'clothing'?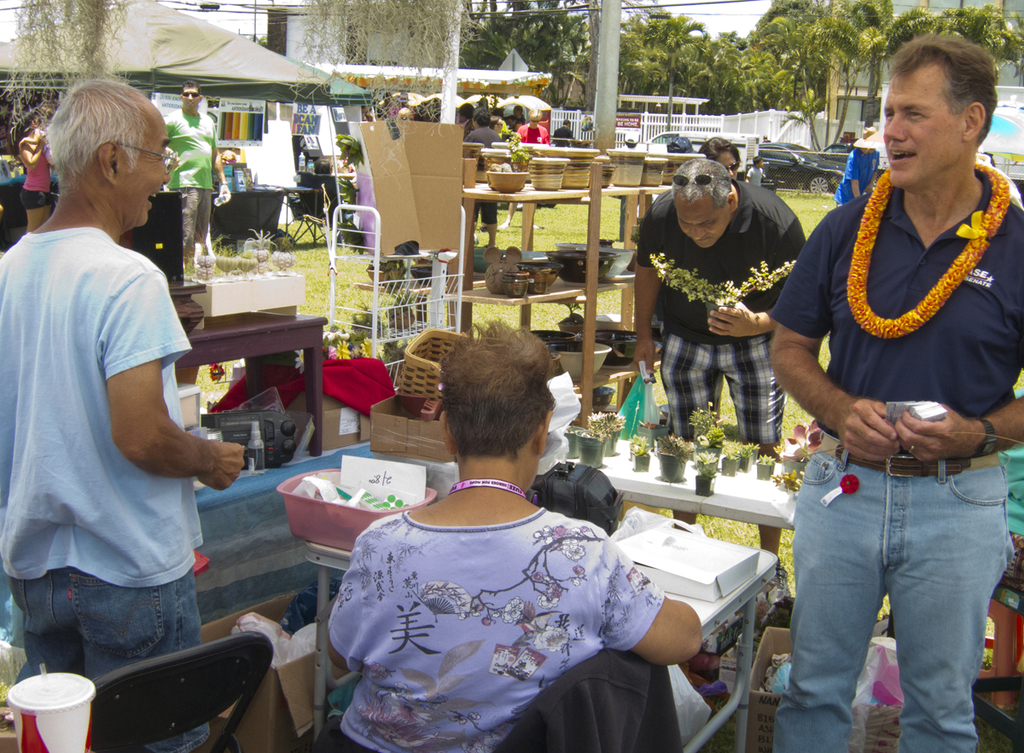
(160, 109, 223, 257)
